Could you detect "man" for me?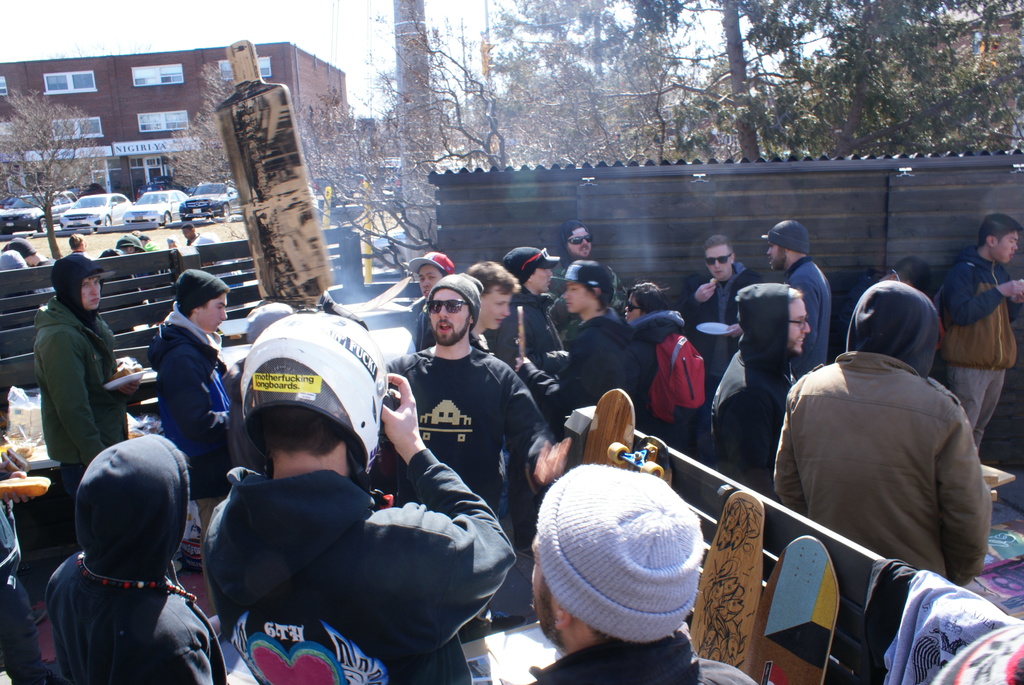
Detection result: {"x1": 499, "y1": 258, "x2": 666, "y2": 441}.
